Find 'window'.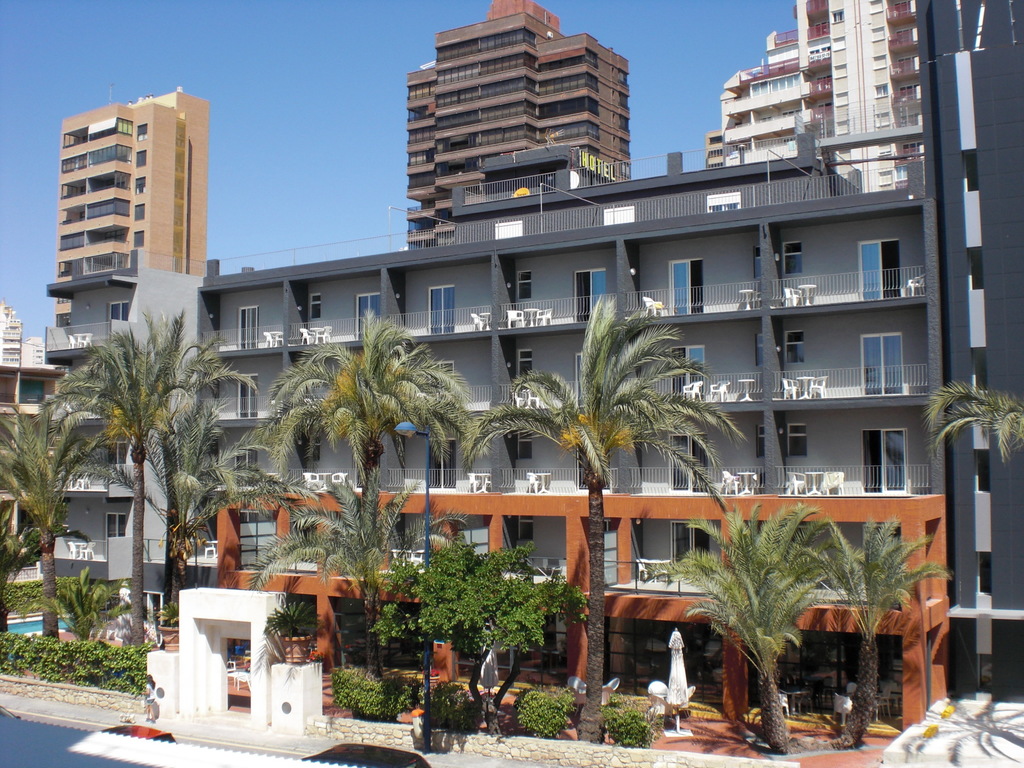
(858, 333, 906, 403).
